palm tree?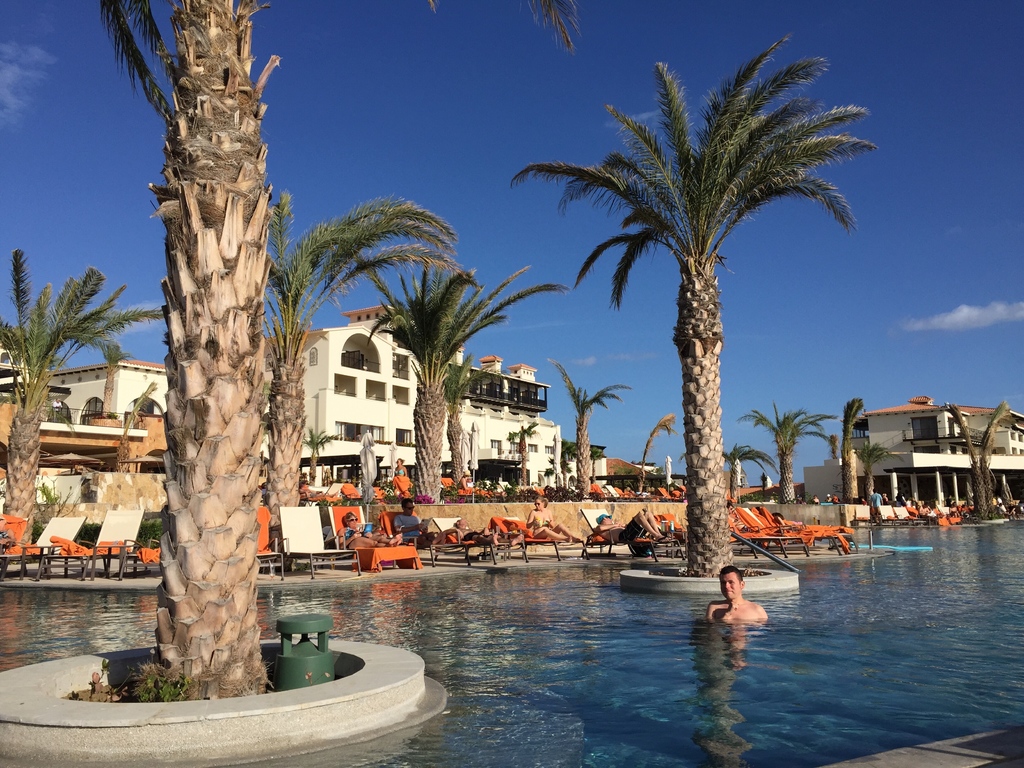
left=249, top=219, right=425, bottom=504
